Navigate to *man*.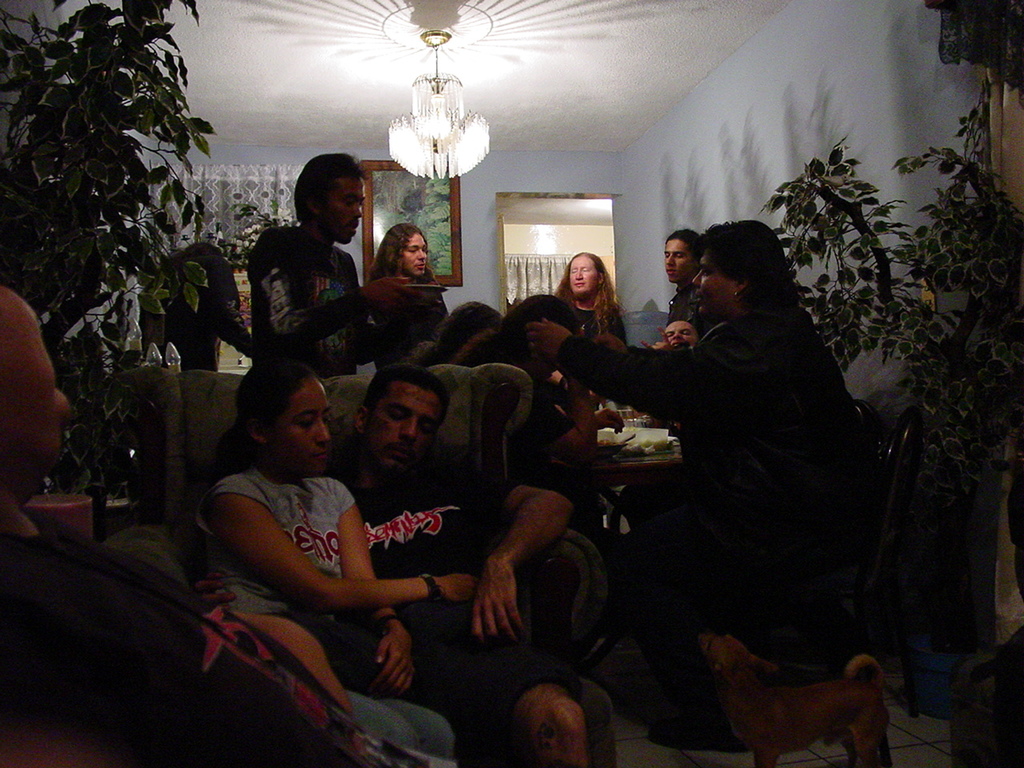
Navigation target: locate(662, 230, 708, 330).
